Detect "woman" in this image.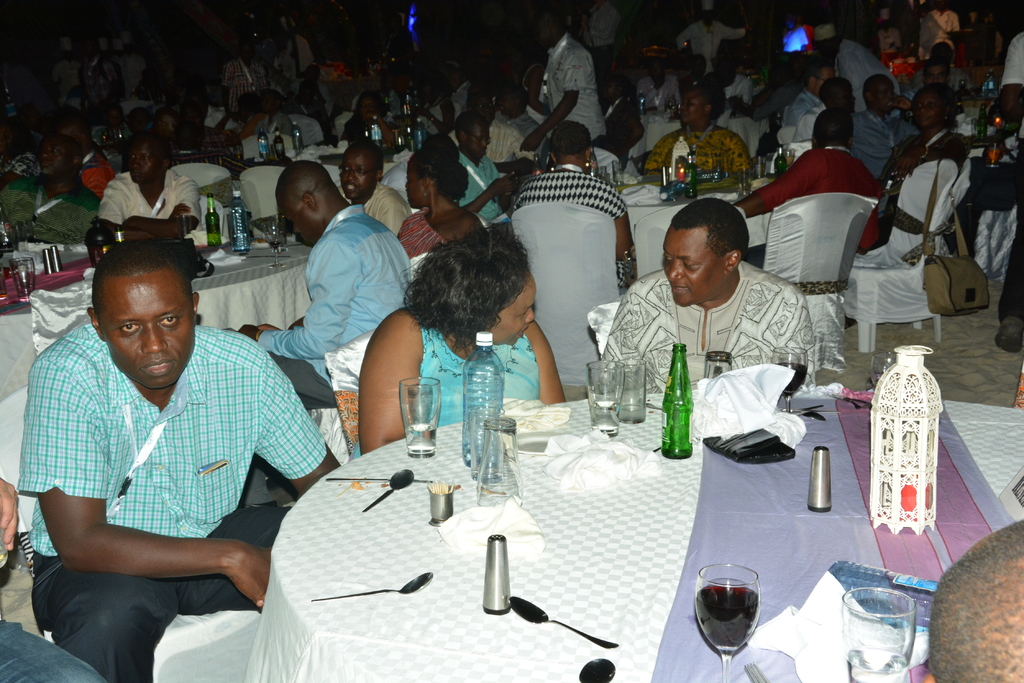
Detection: locate(337, 93, 406, 155).
